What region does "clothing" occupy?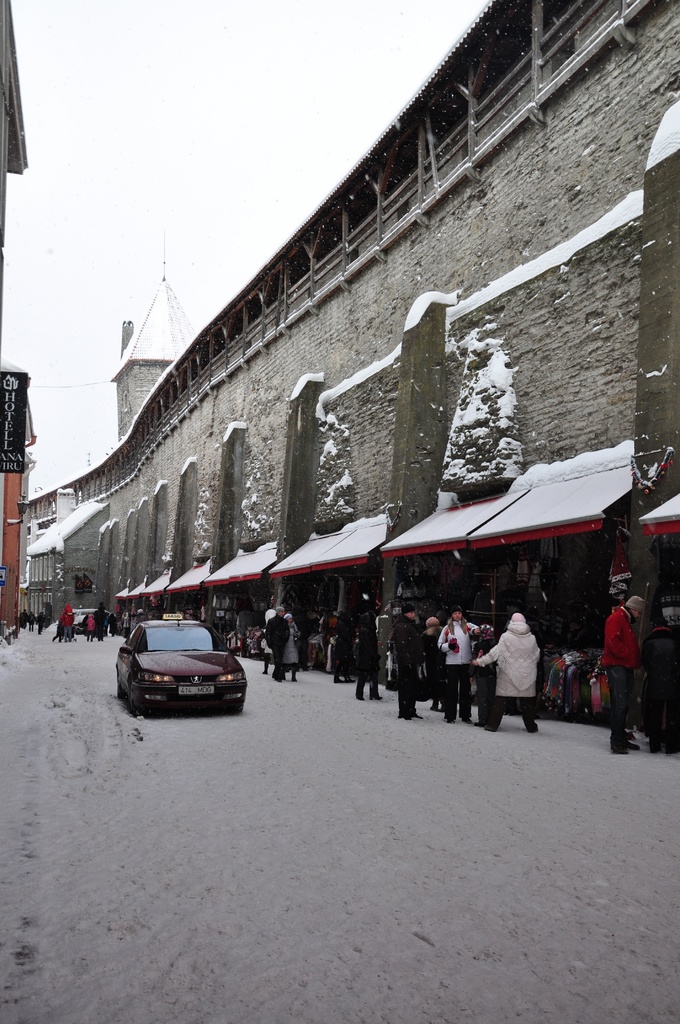
box(394, 619, 433, 715).
